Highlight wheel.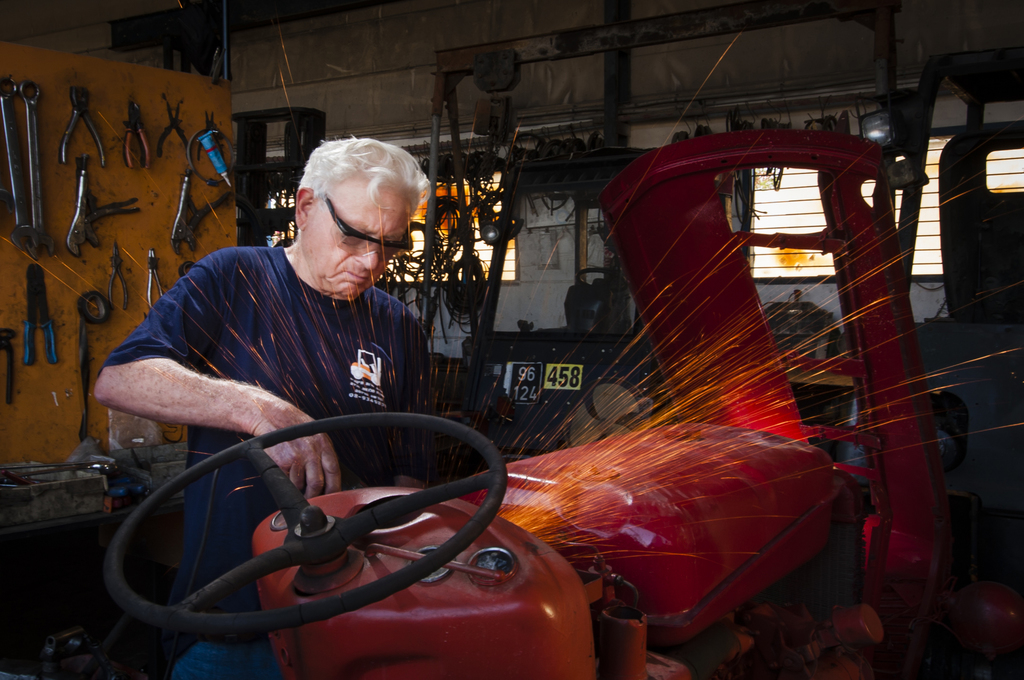
Highlighted region: box(571, 267, 627, 293).
